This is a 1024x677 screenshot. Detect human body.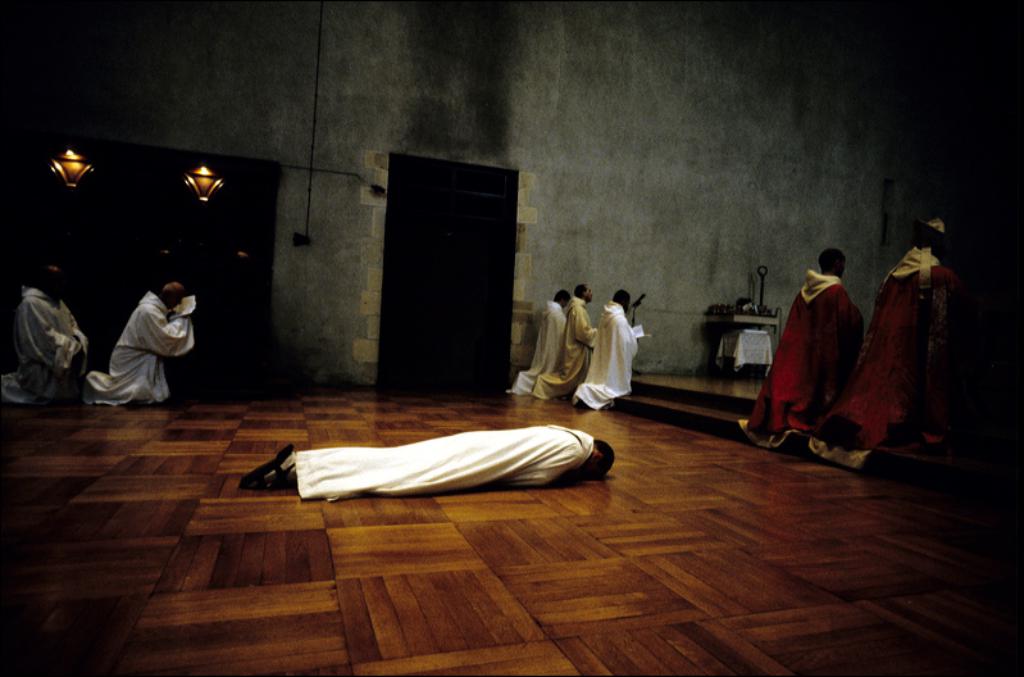
(left=529, top=296, right=596, bottom=404).
